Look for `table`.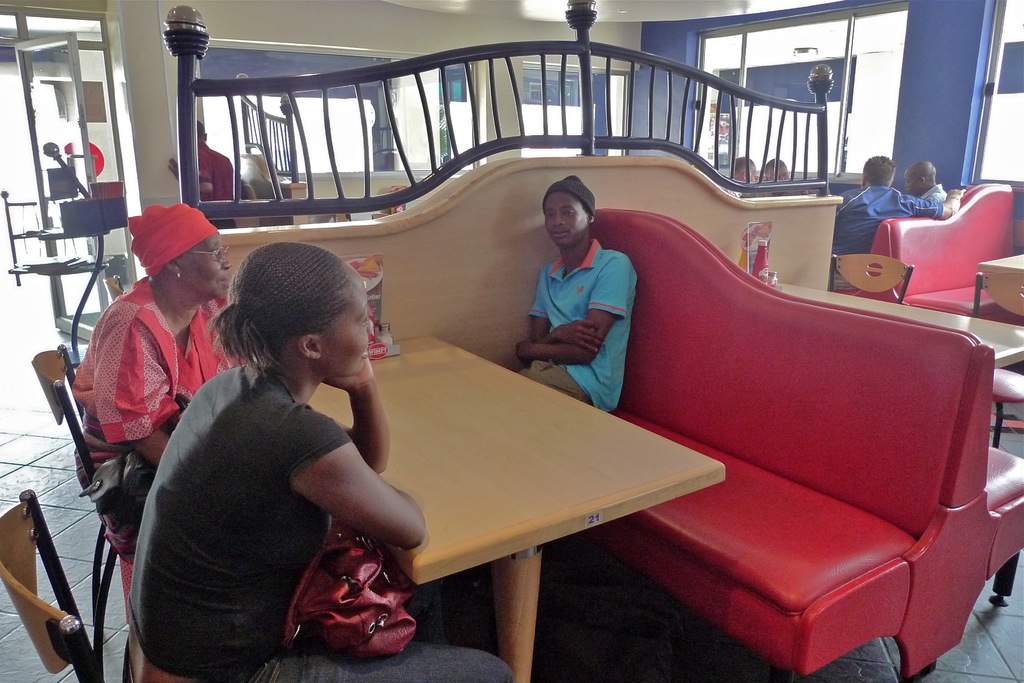
Found: (x1=309, y1=316, x2=728, y2=670).
